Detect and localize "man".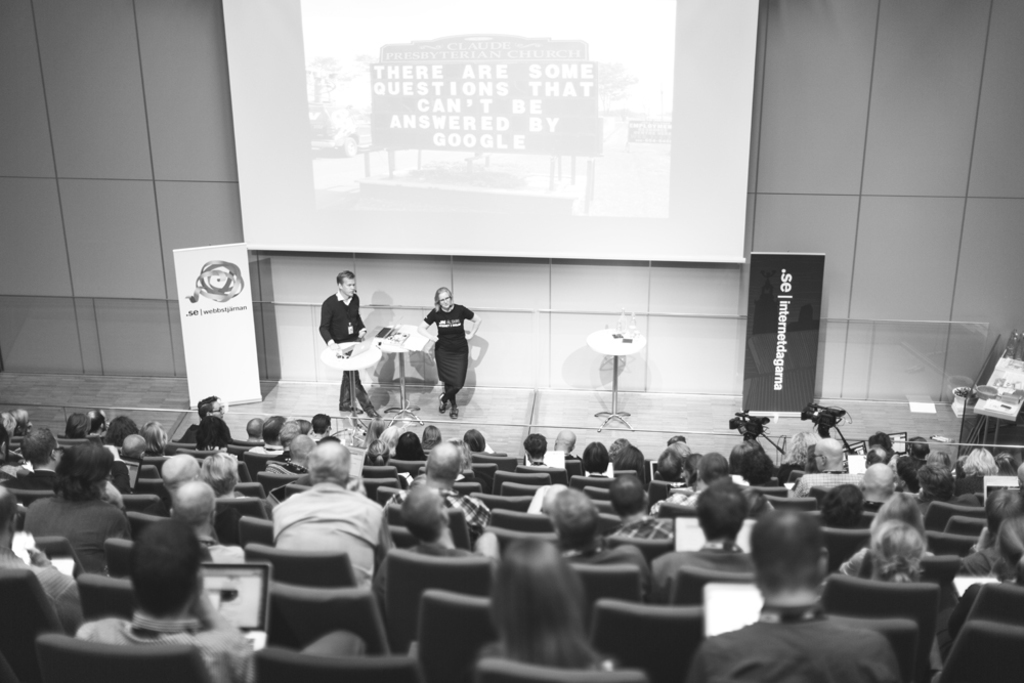
Localized at locate(9, 423, 68, 492).
